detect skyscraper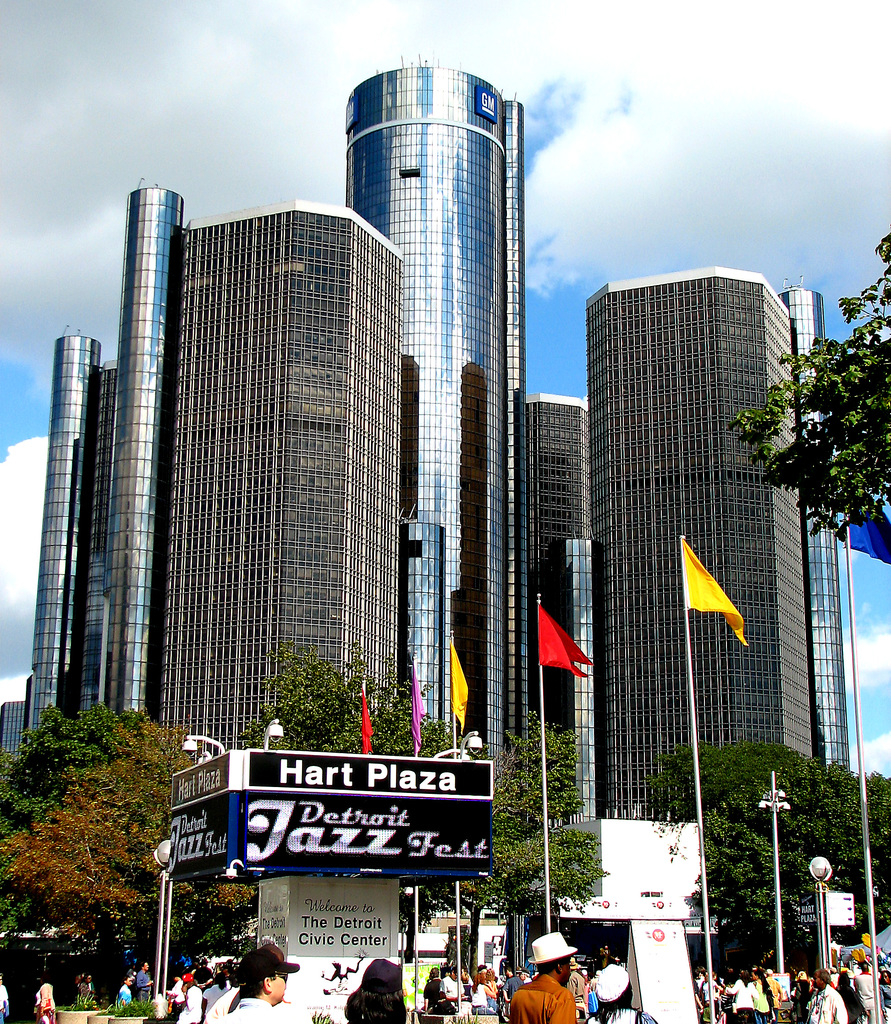
rect(574, 250, 812, 829)
